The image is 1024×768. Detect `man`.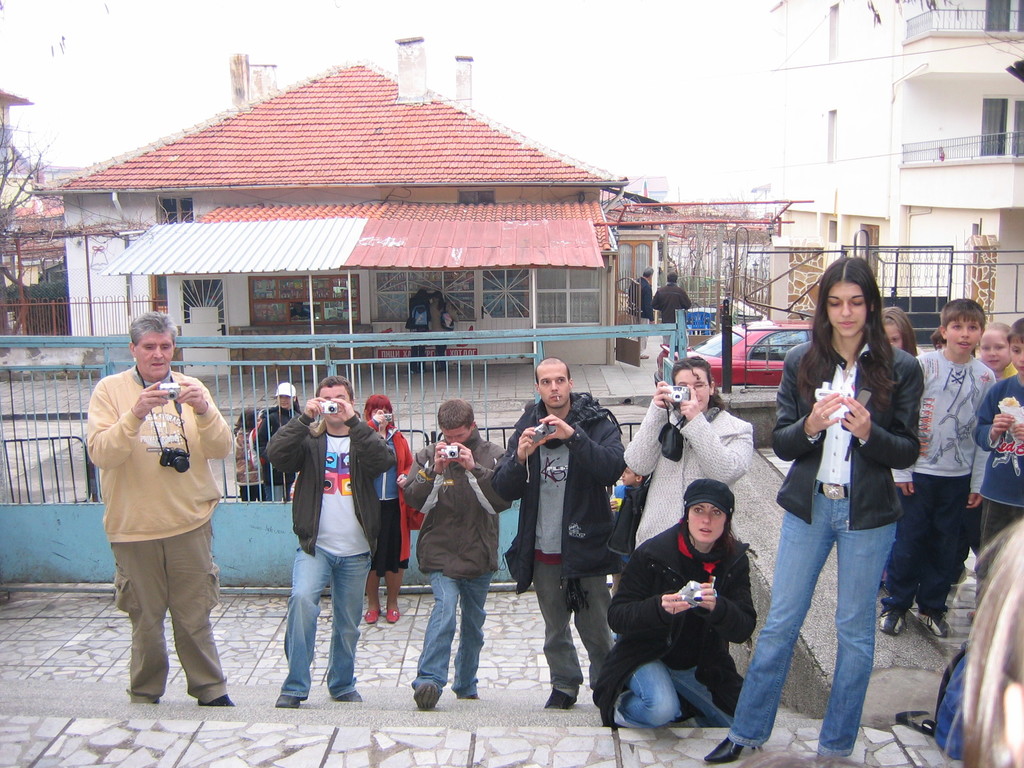
Detection: (83, 319, 237, 719).
